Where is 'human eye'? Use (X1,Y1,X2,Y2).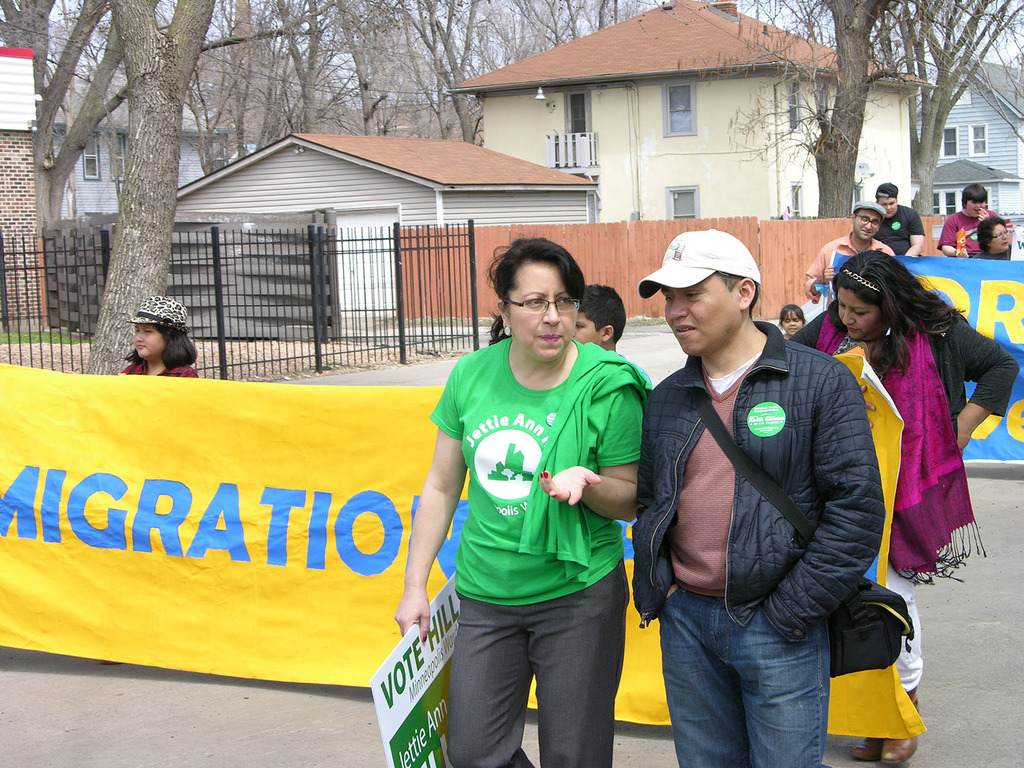
(1002,230,1011,234).
